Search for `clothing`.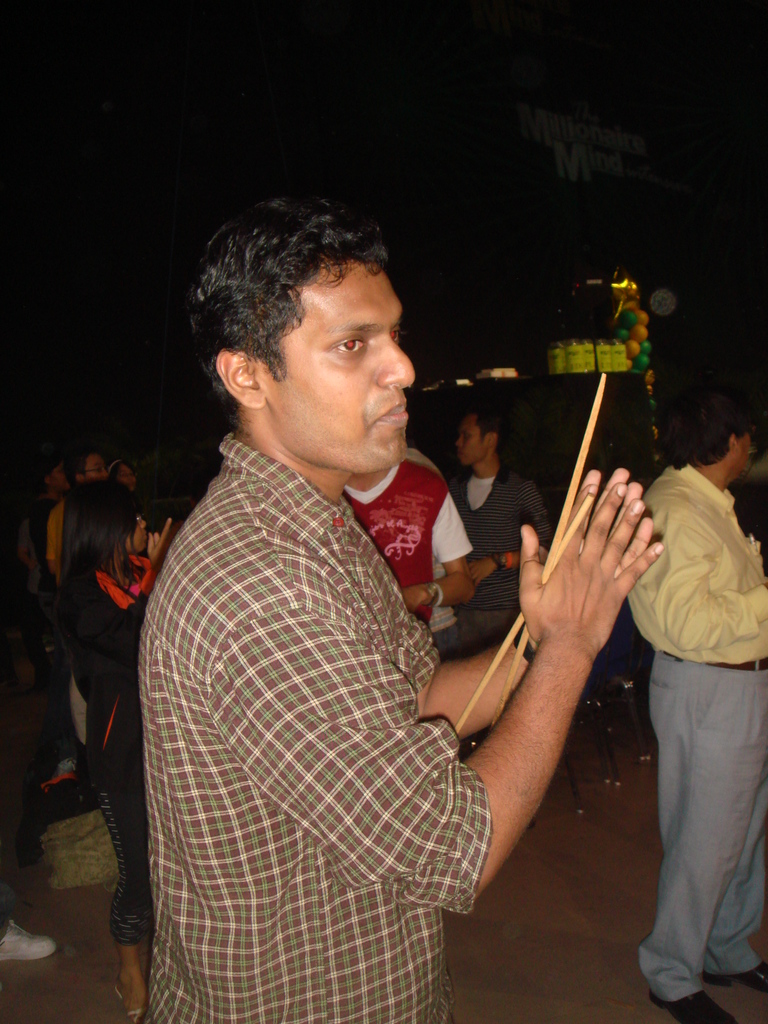
Found at box=[122, 378, 529, 1013].
